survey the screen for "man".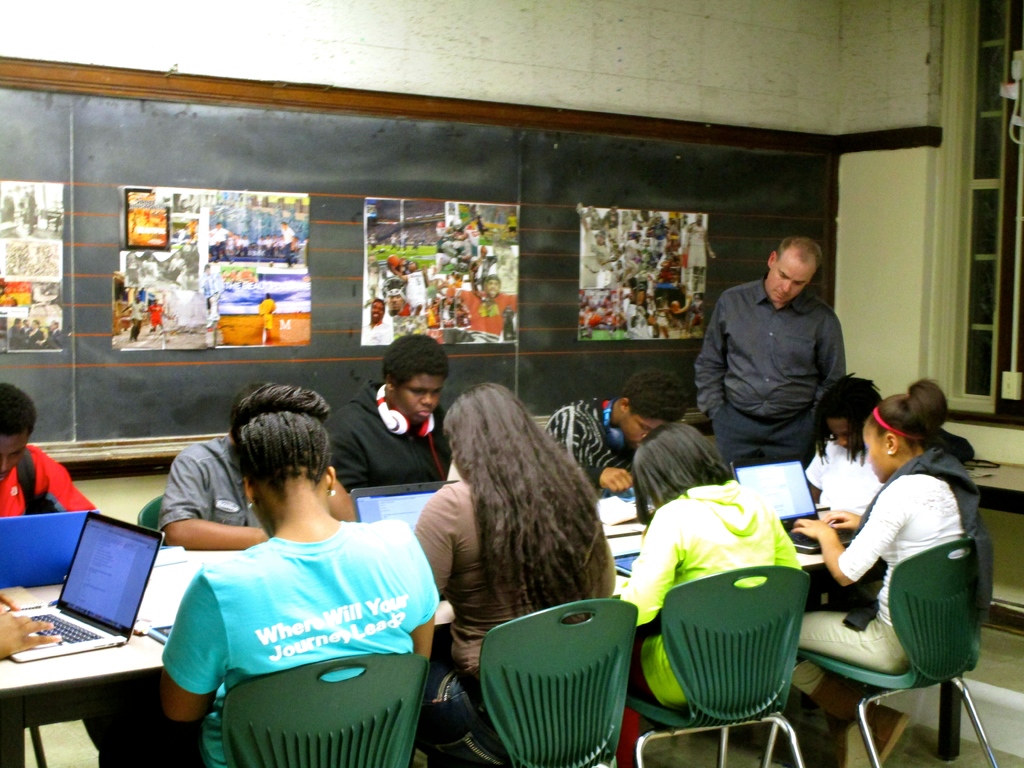
Survey found: rect(0, 378, 96, 750).
